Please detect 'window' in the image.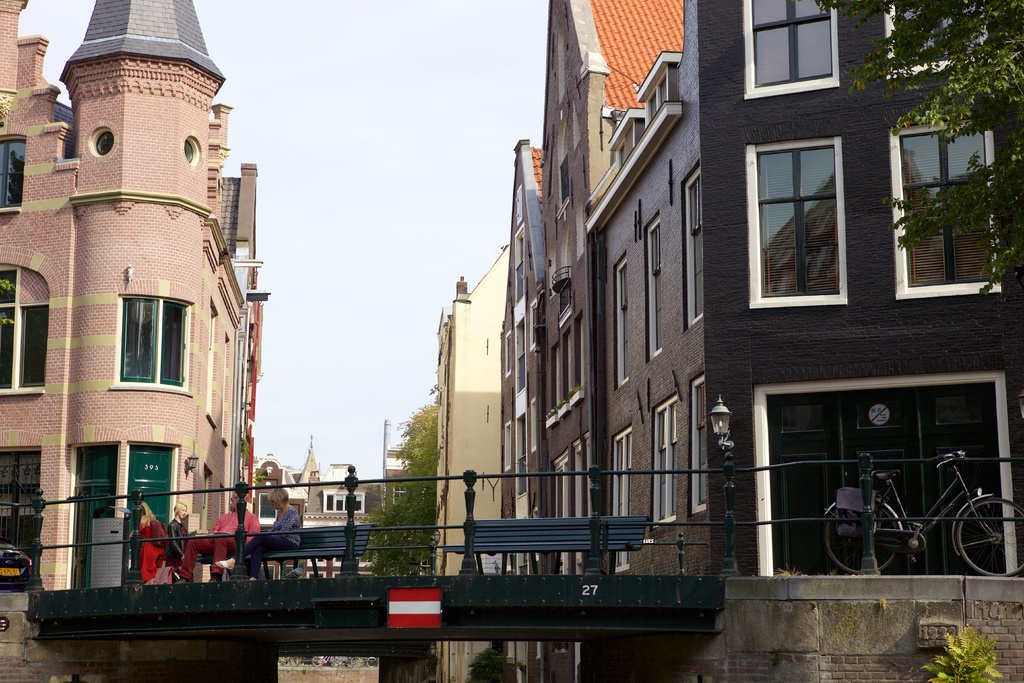
pyautogui.locateOnScreen(760, 6, 858, 90).
